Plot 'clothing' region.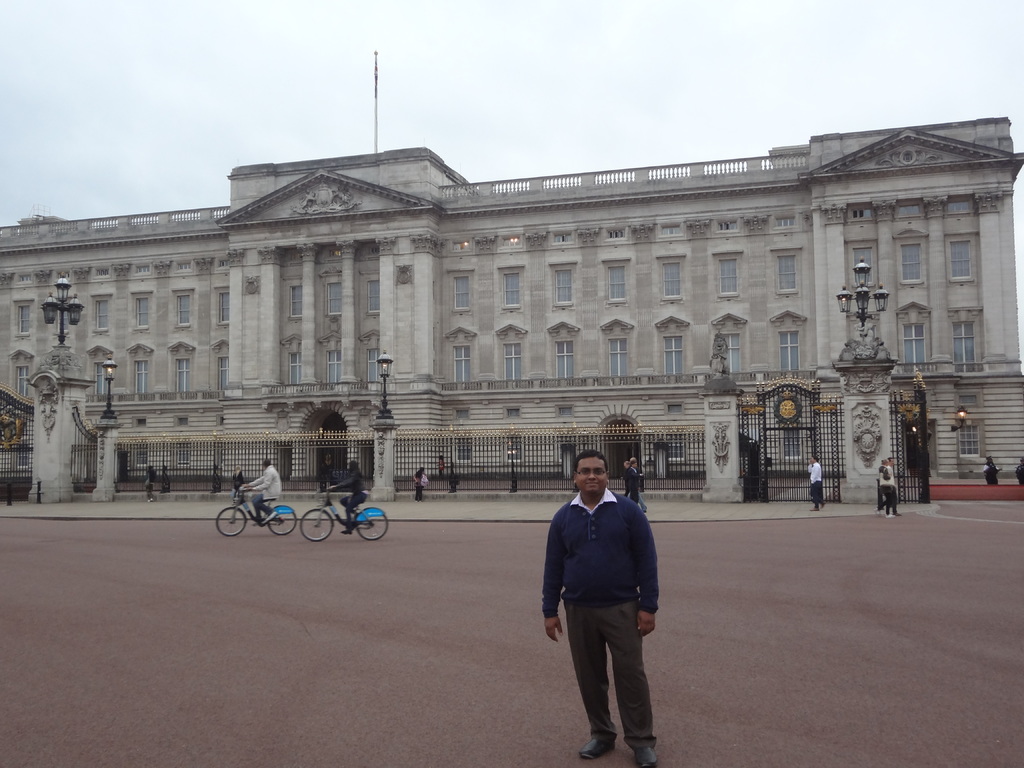
Plotted at pyautogui.locateOnScreen(545, 459, 662, 719).
